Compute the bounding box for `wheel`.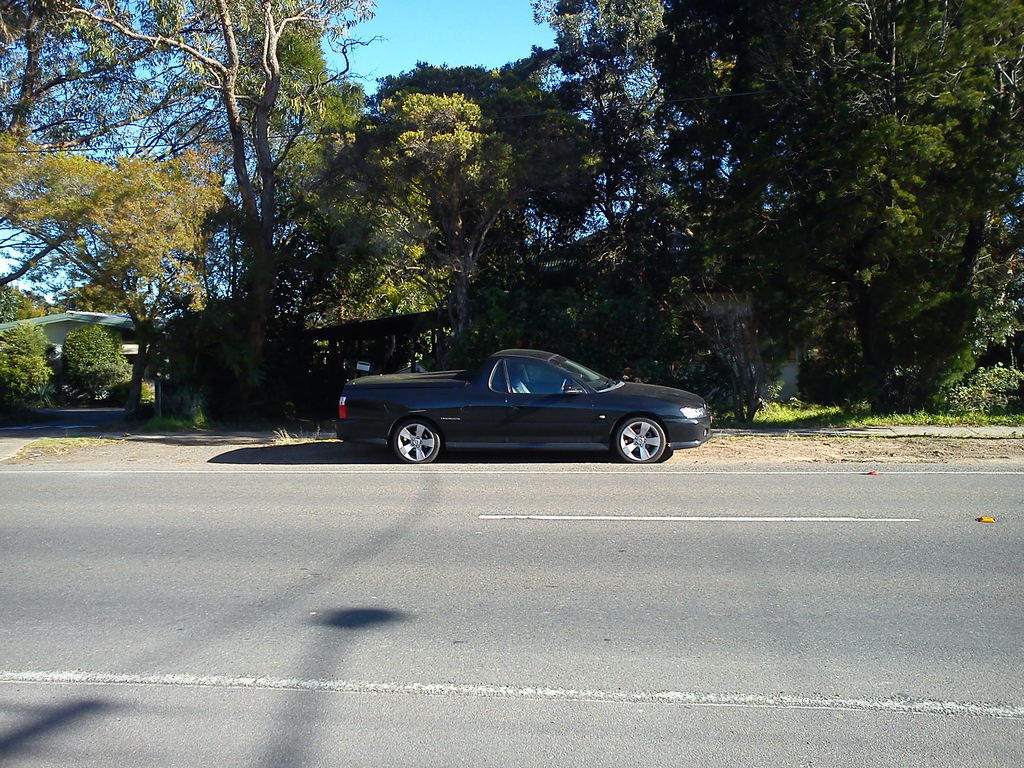
left=613, top=417, right=665, bottom=463.
